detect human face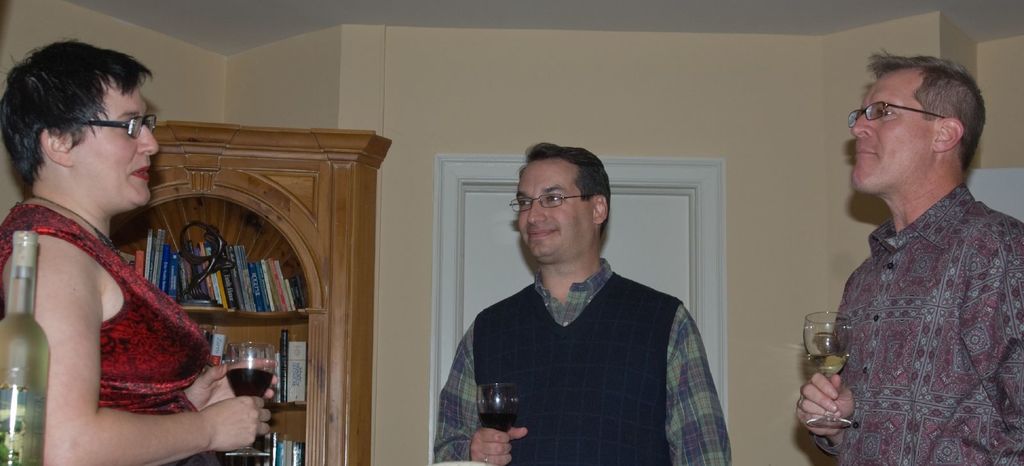
BBox(851, 68, 952, 194)
